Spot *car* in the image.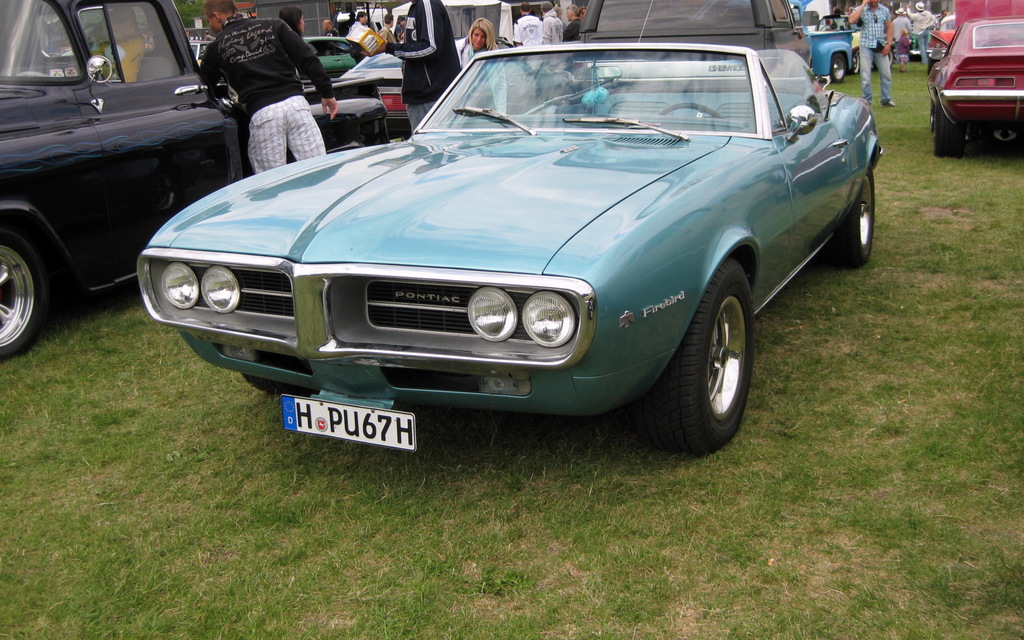
*car* found at (561,0,815,90).
